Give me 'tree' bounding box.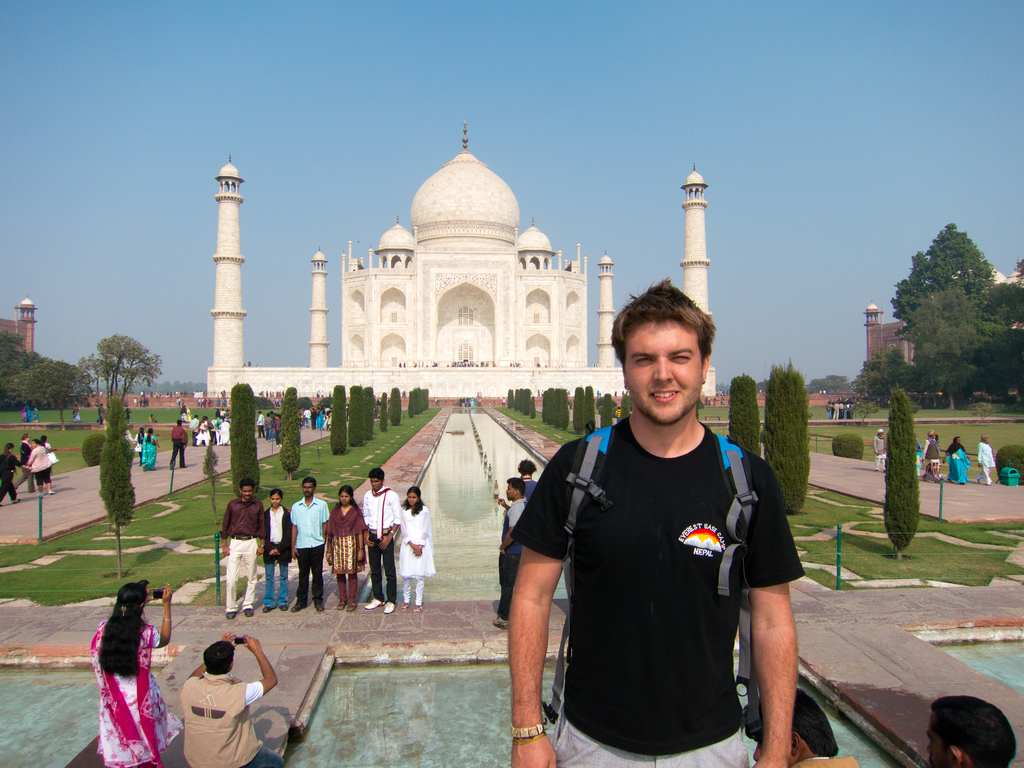
crop(756, 357, 810, 512).
